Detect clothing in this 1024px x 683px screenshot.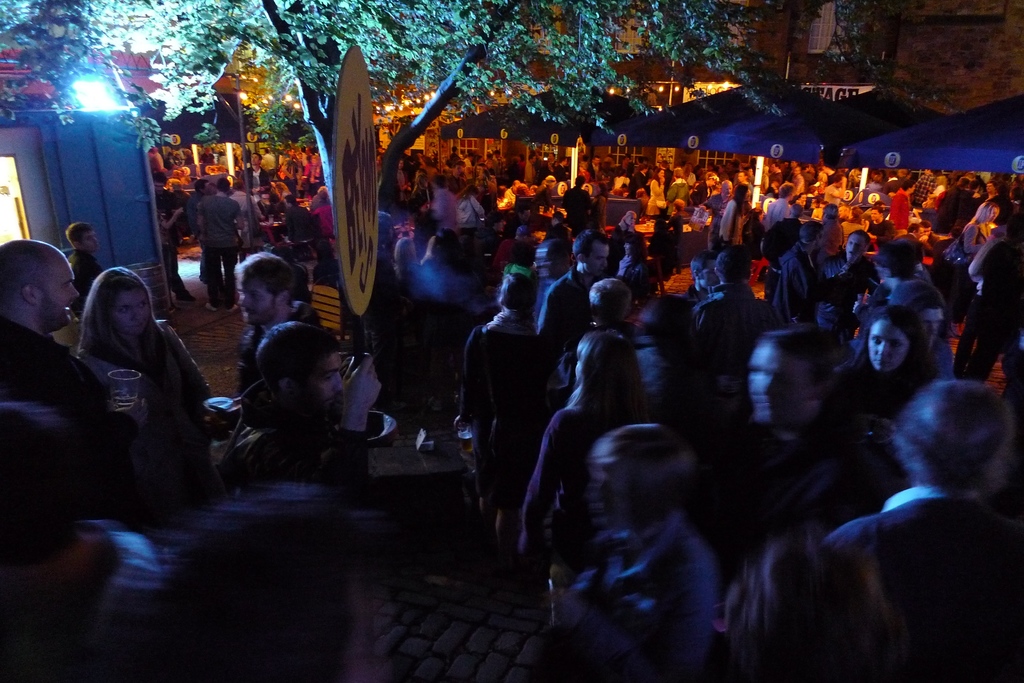
Detection: [left=648, top=179, right=665, bottom=215].
